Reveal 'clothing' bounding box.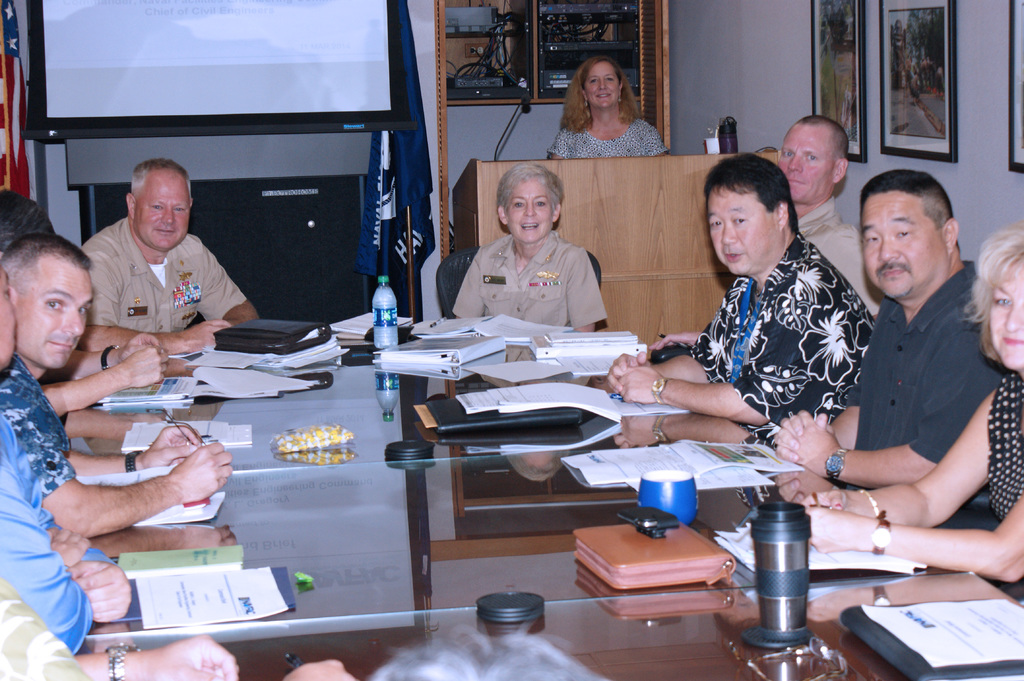
Revealed: BBox(981, 369, 1023, 610).
